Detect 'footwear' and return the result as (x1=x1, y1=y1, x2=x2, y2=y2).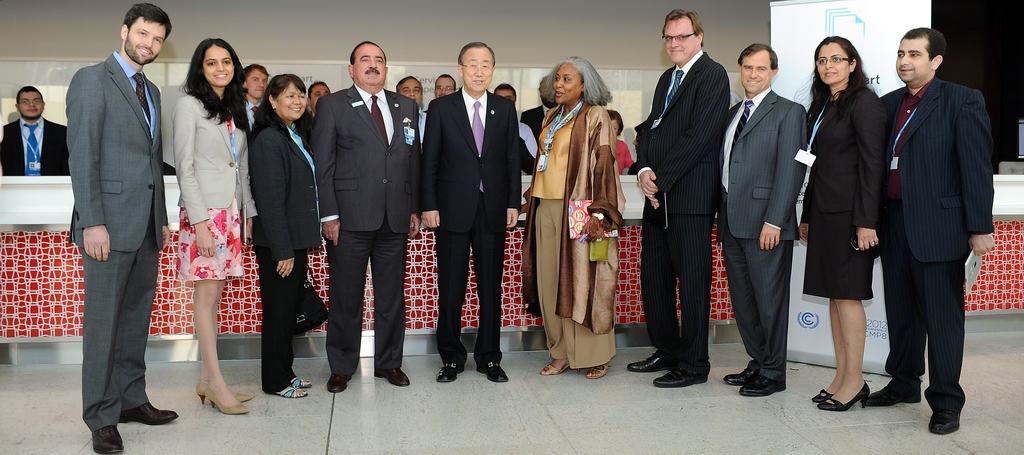
(x1=820, y1=382, x2=874, y2=416).
